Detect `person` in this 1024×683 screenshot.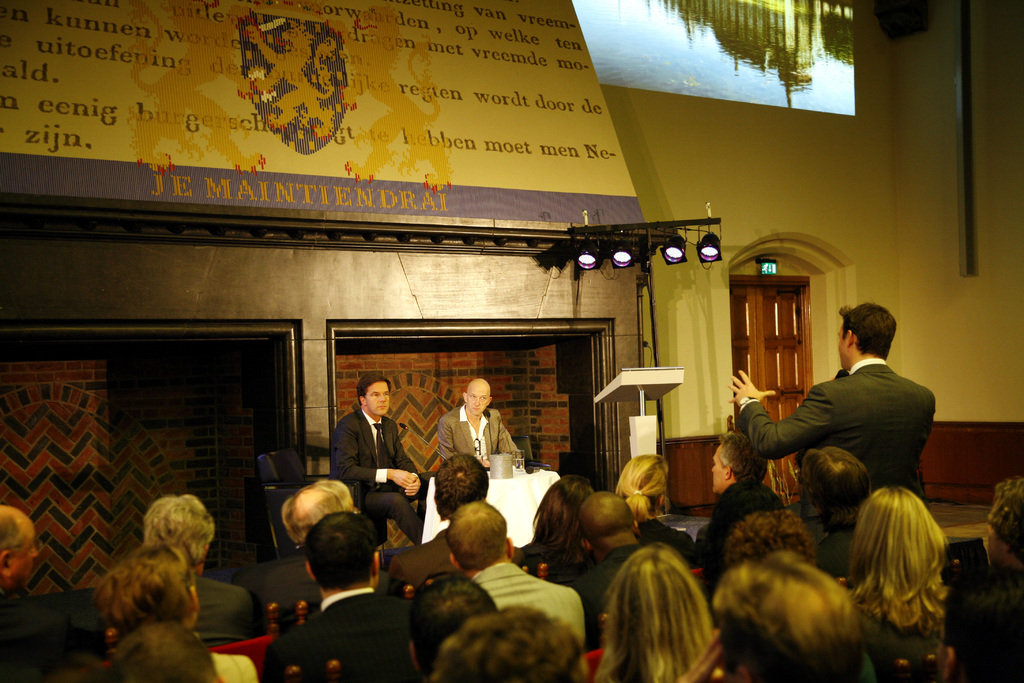
Detection: 440/372/531/472.
